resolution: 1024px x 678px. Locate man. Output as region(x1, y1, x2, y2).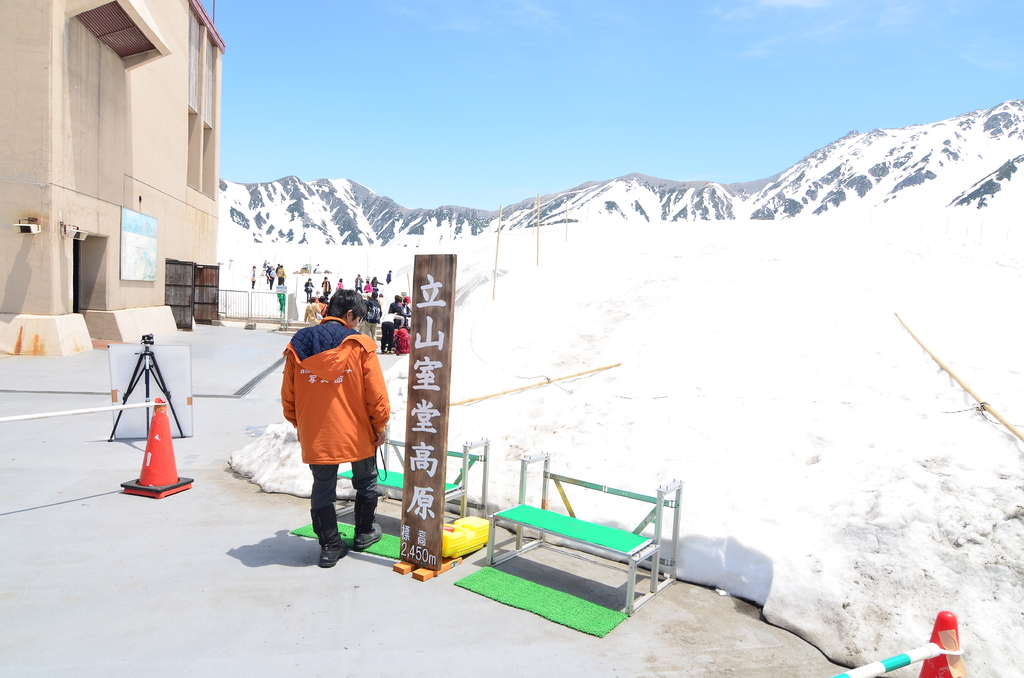
region(301, 273, 316, 303).
